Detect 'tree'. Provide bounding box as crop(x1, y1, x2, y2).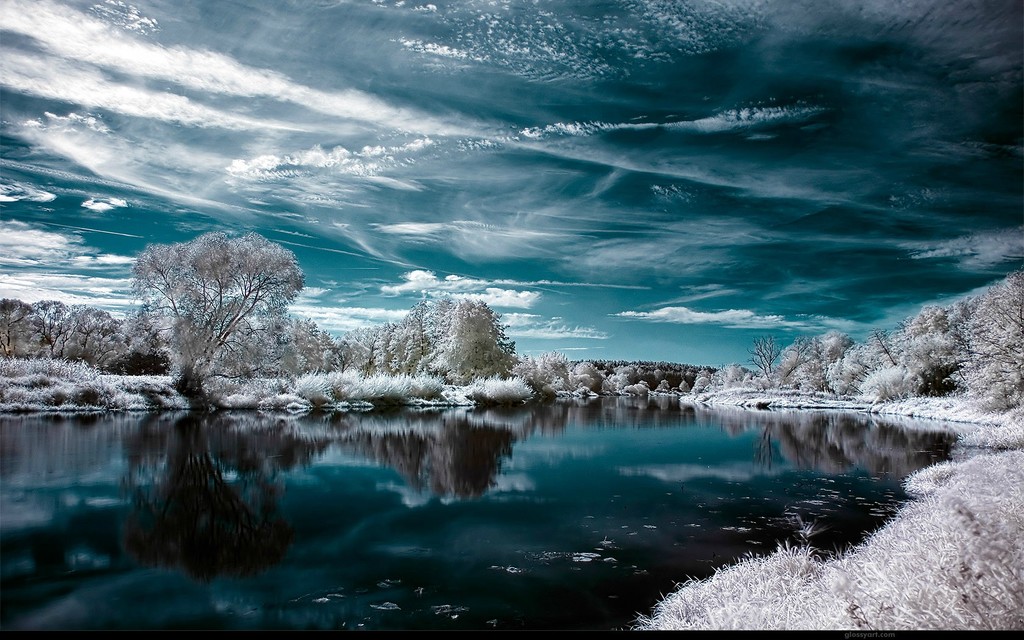
crop(316, 340, 344, 375).
